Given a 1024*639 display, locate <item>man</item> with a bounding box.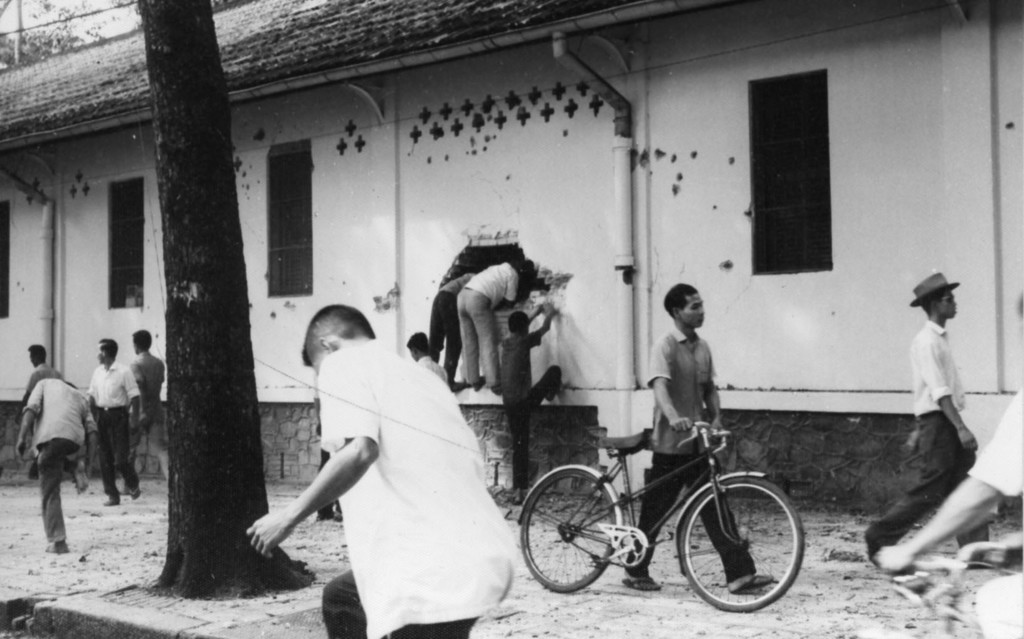
Located: 244, 302, 518, 638.
